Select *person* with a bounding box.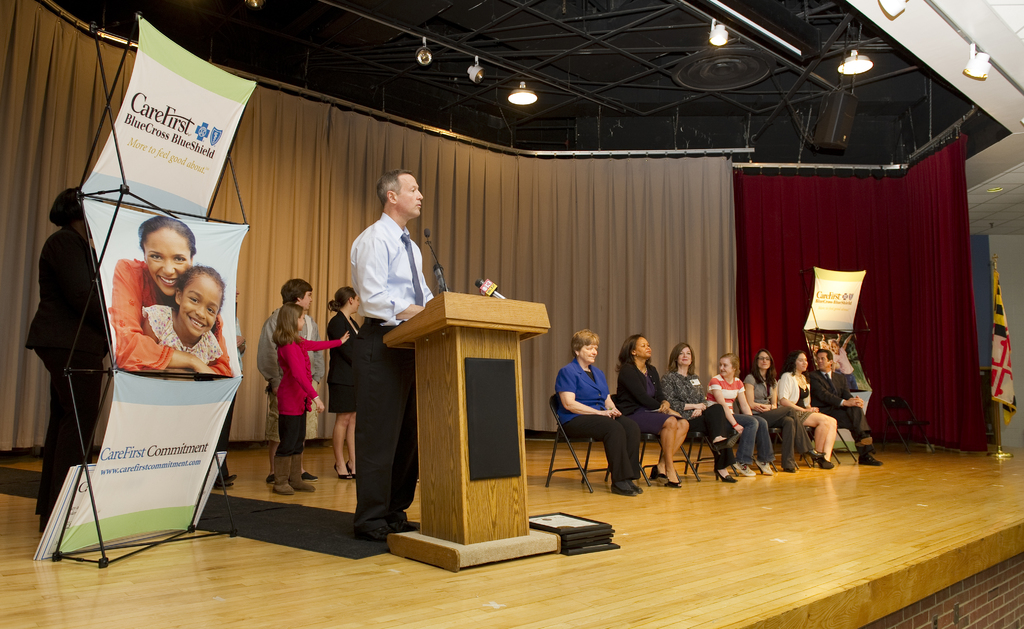
(746, 341, 820, 464).
